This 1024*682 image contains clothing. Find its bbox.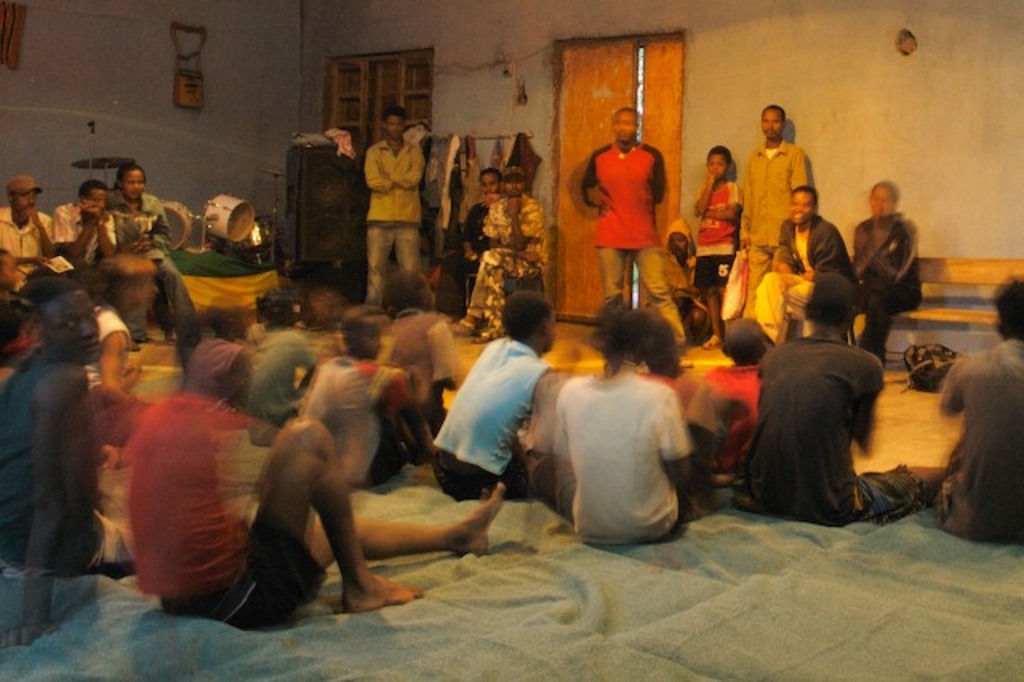
locate(539, 349, 710, 549).
